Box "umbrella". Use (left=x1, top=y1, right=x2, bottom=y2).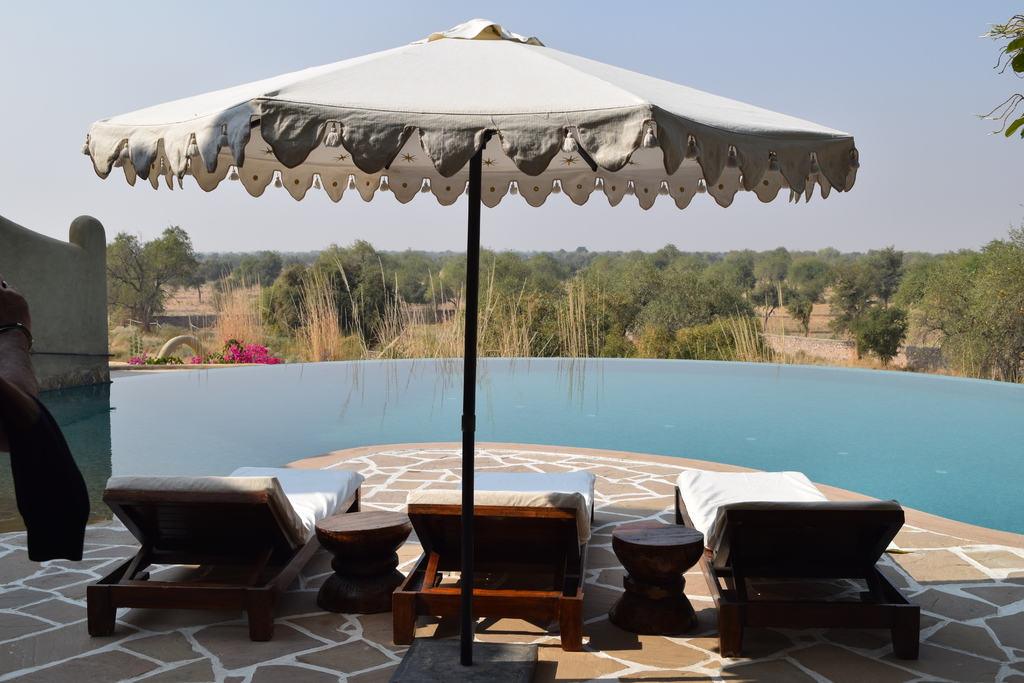
(left=82, top=17, right=861, bottom=667).
